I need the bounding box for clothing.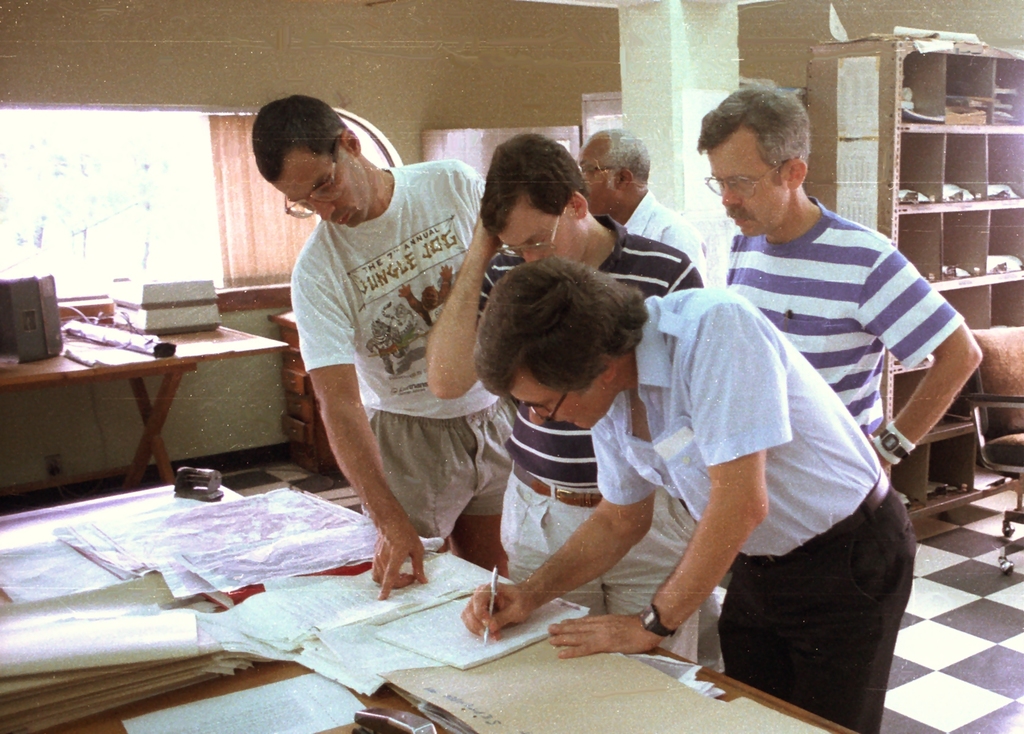
Here it is: (481,215,705,661).
